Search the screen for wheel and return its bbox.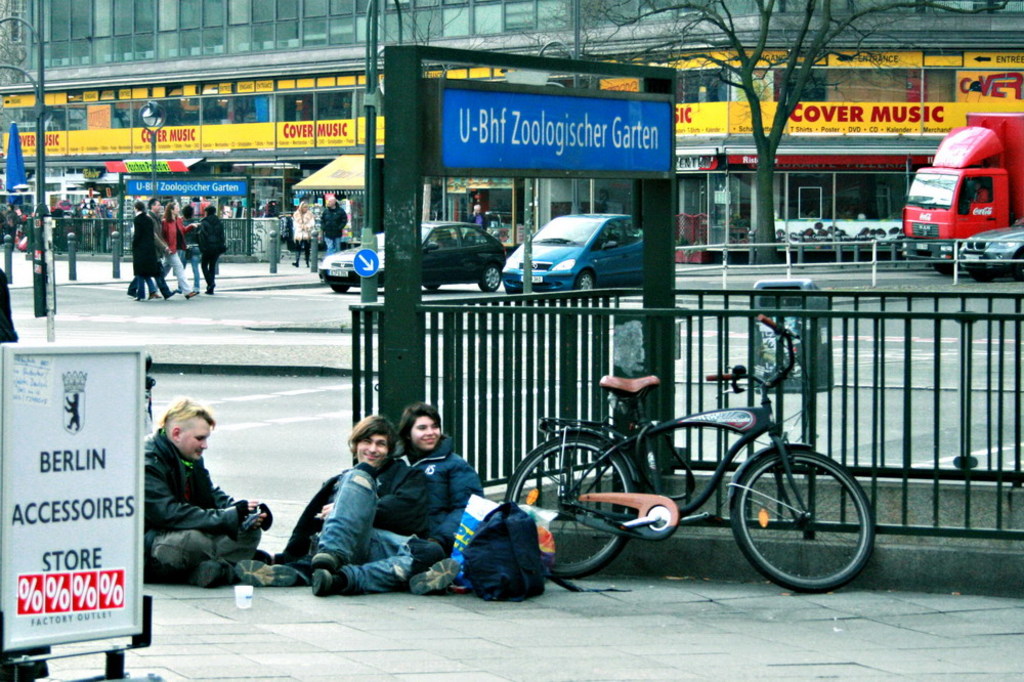
Found: 940:262:955:280.
